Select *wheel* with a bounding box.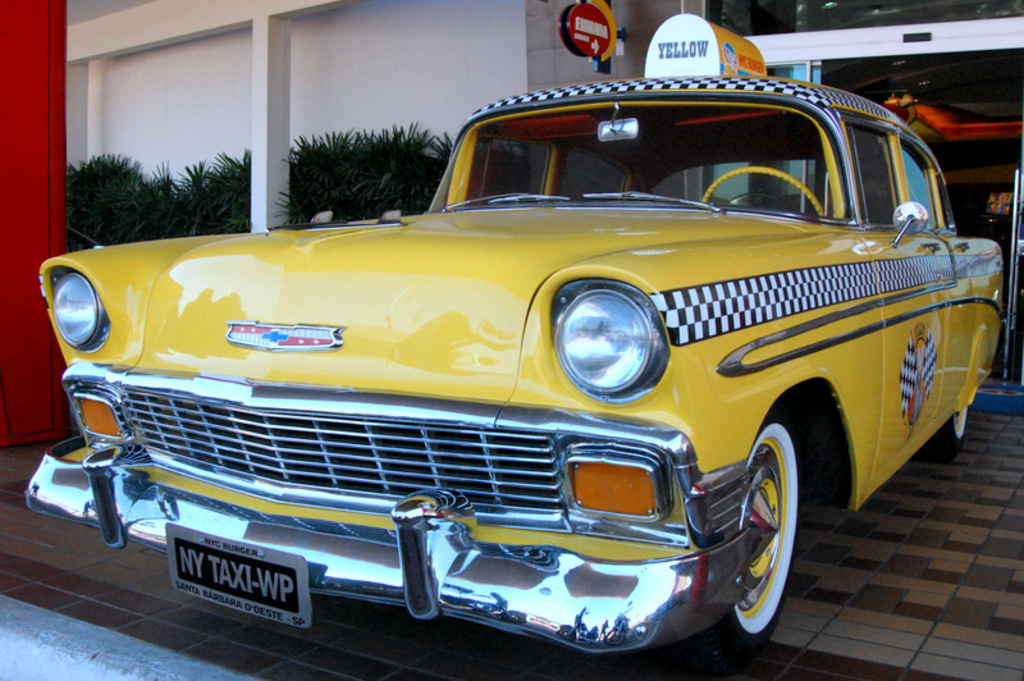
975, 385, 1023, 408.
